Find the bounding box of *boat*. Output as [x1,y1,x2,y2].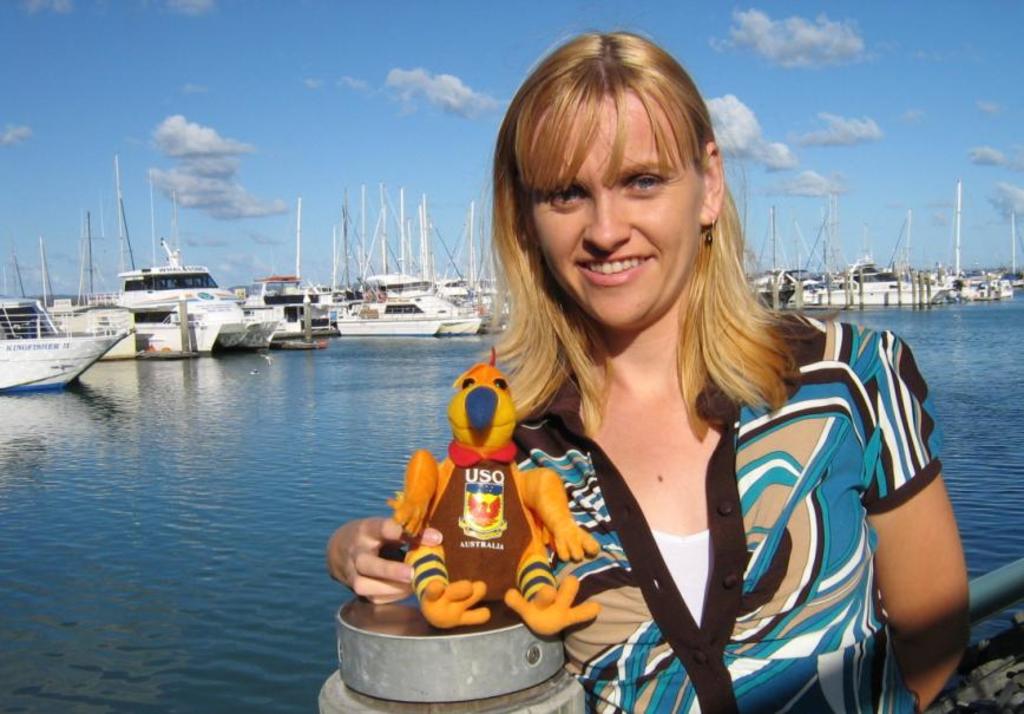
[0,297,132,398].
